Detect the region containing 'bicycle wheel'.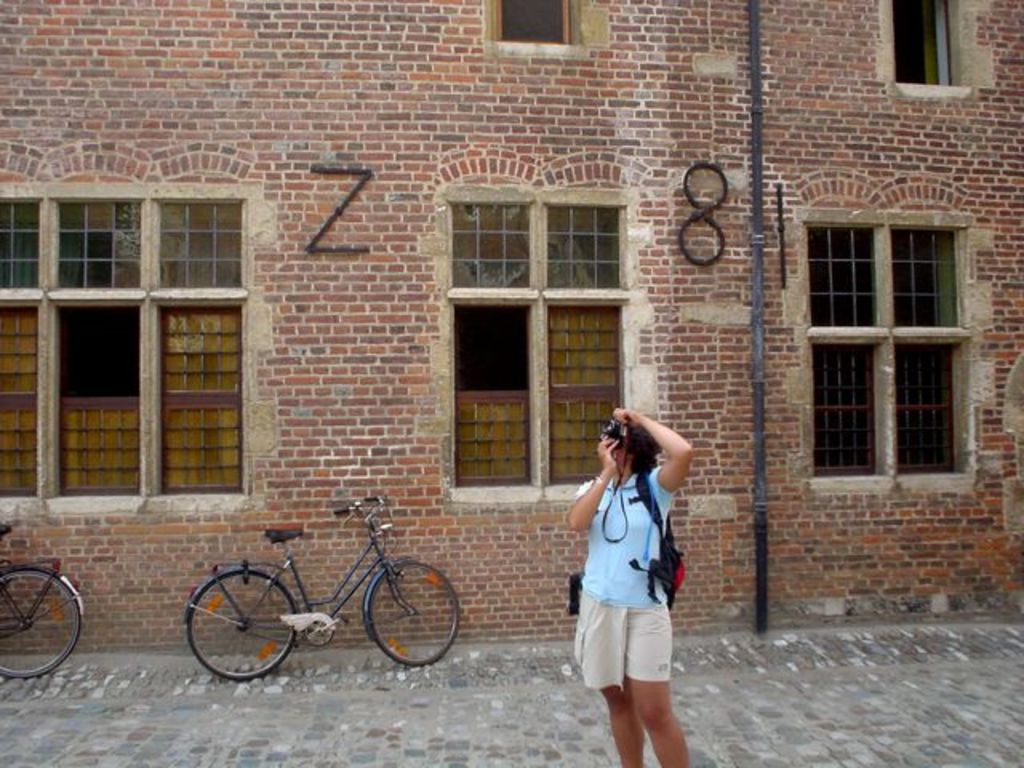
186:579:290:688.
